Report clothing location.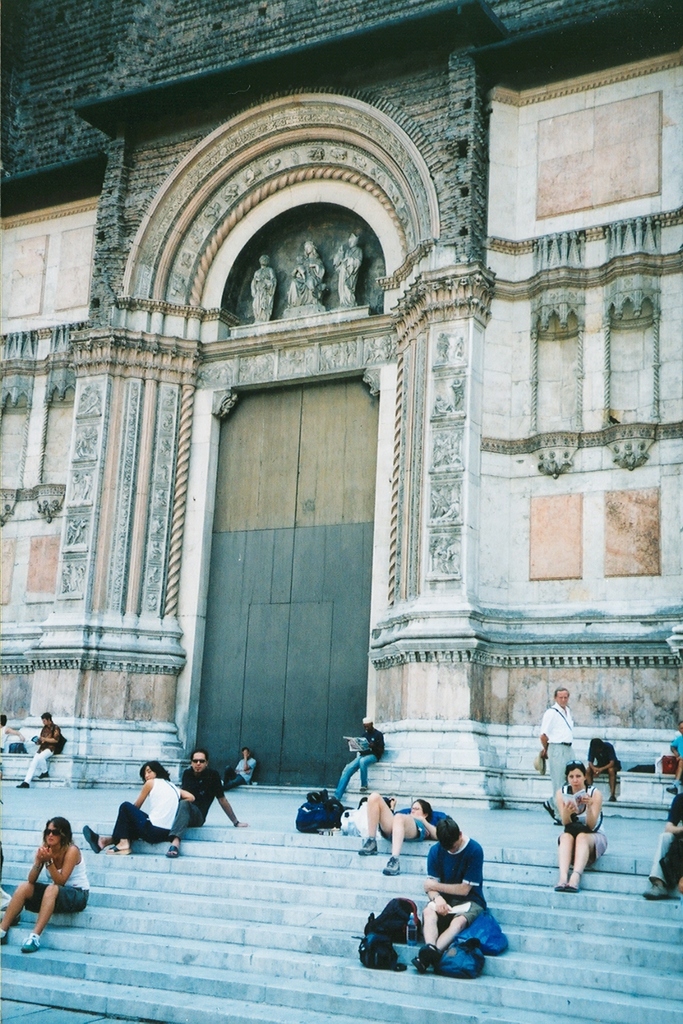
Report: [649,791,682,889].
